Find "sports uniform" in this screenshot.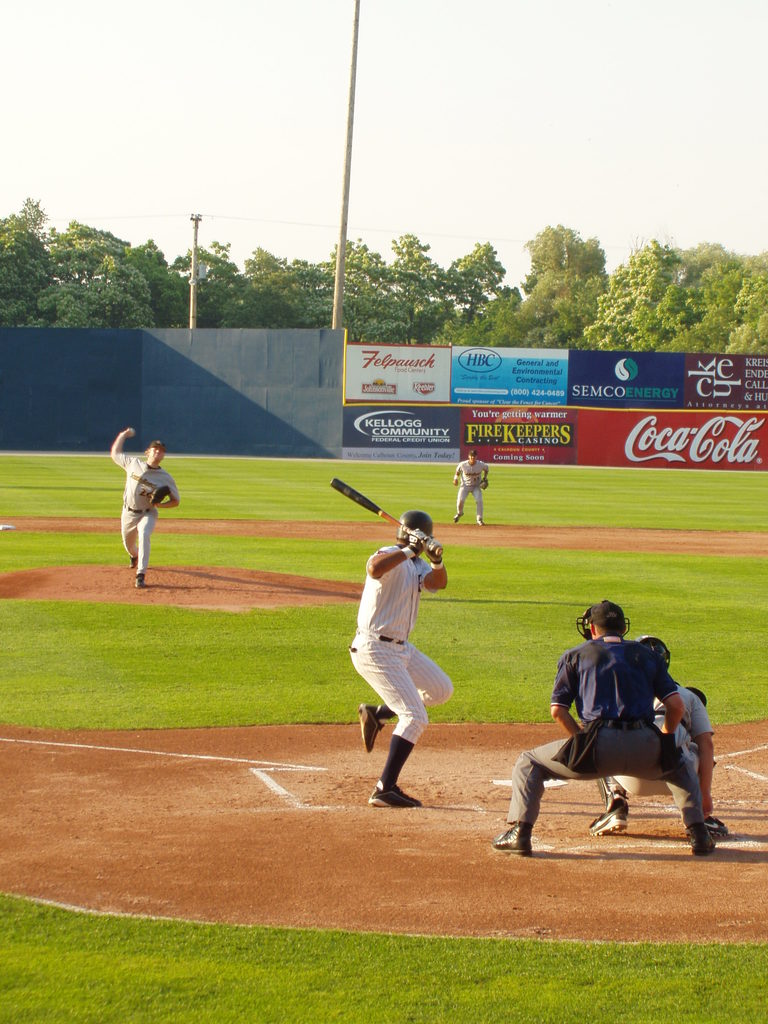
The bounding box for "sports uniform" is (x1=609, y1=673, x2=714, y2=809).
